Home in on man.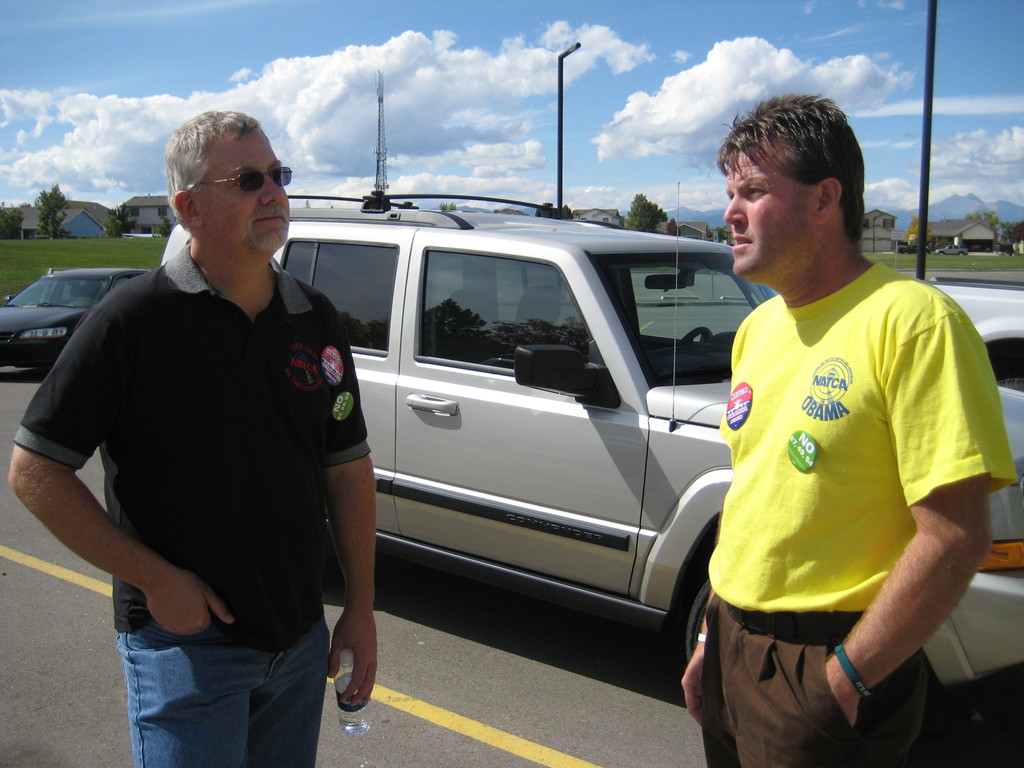
Homed in at x1=677, y1=91, x2=1017, y2=767.
